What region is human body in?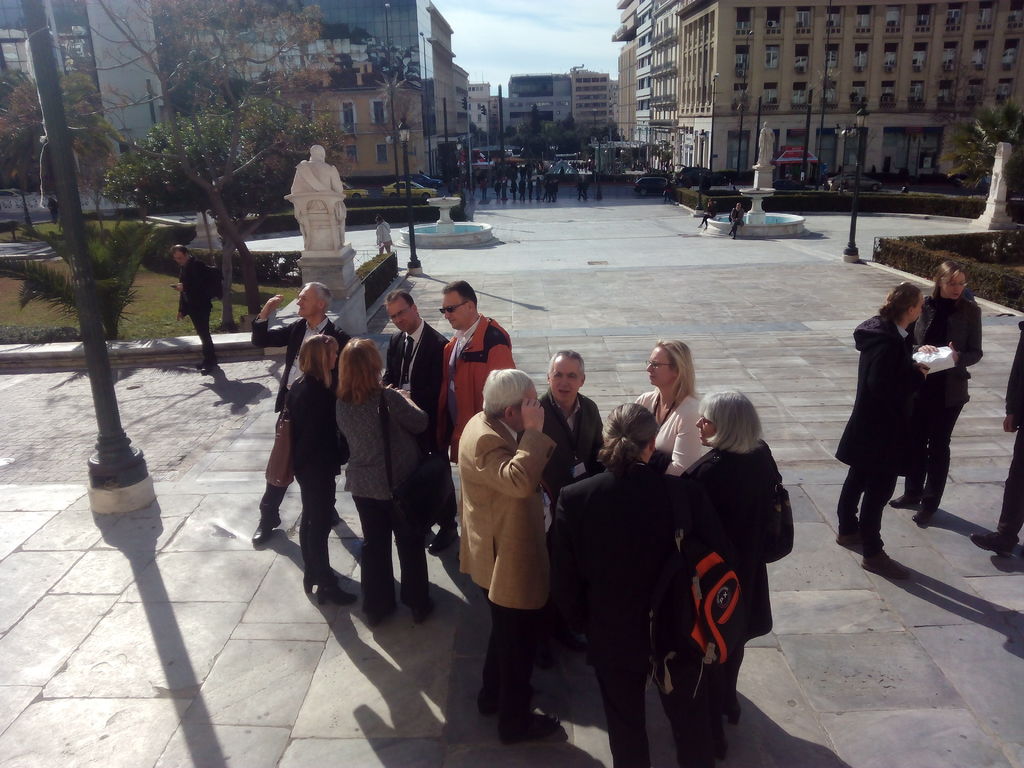
bbox=(573, 179, 586, 199).
